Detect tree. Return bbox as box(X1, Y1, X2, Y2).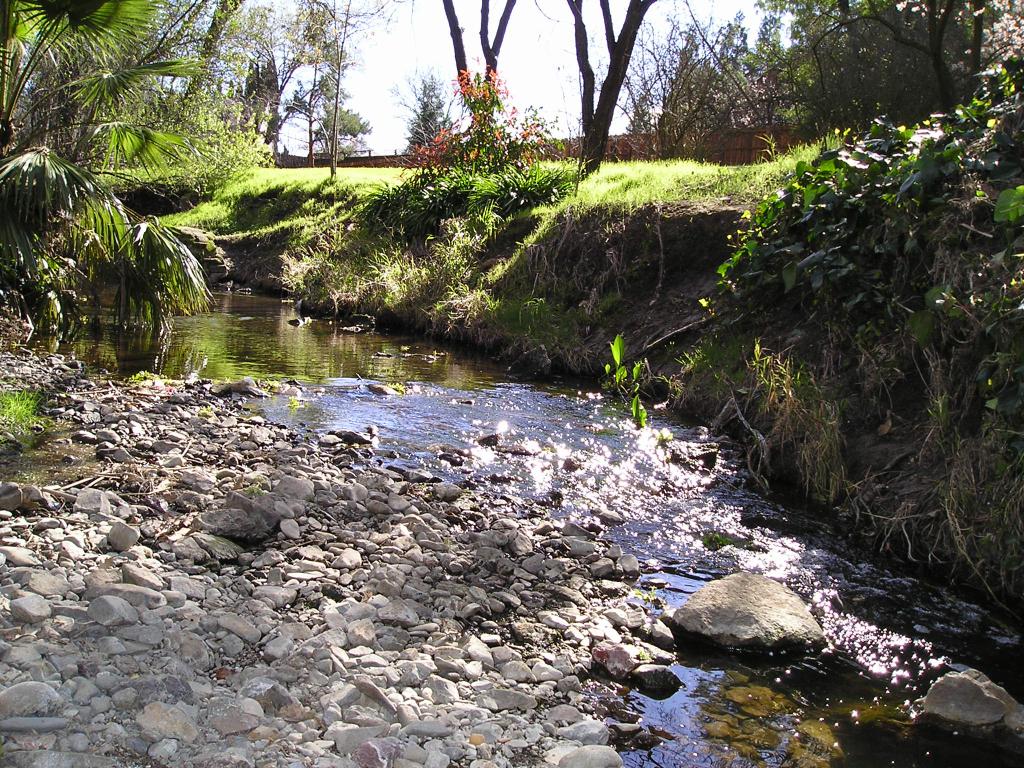
box(738, 0, 1023, 139).
